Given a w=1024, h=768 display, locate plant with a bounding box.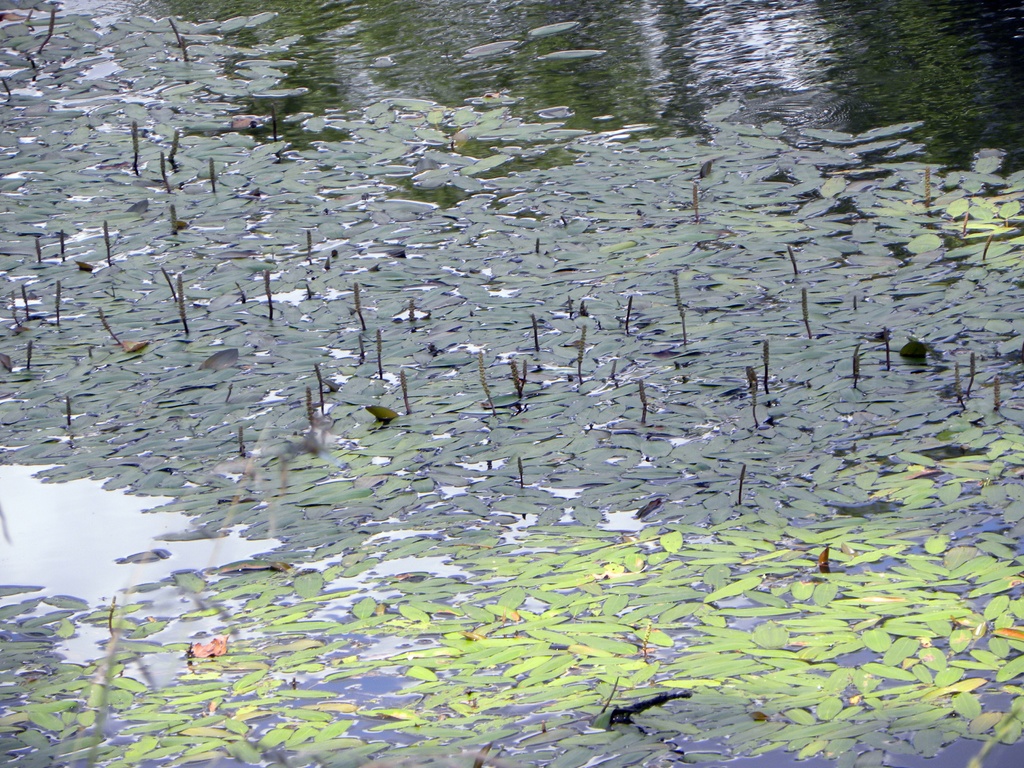
Located: 577,325,587,383.
